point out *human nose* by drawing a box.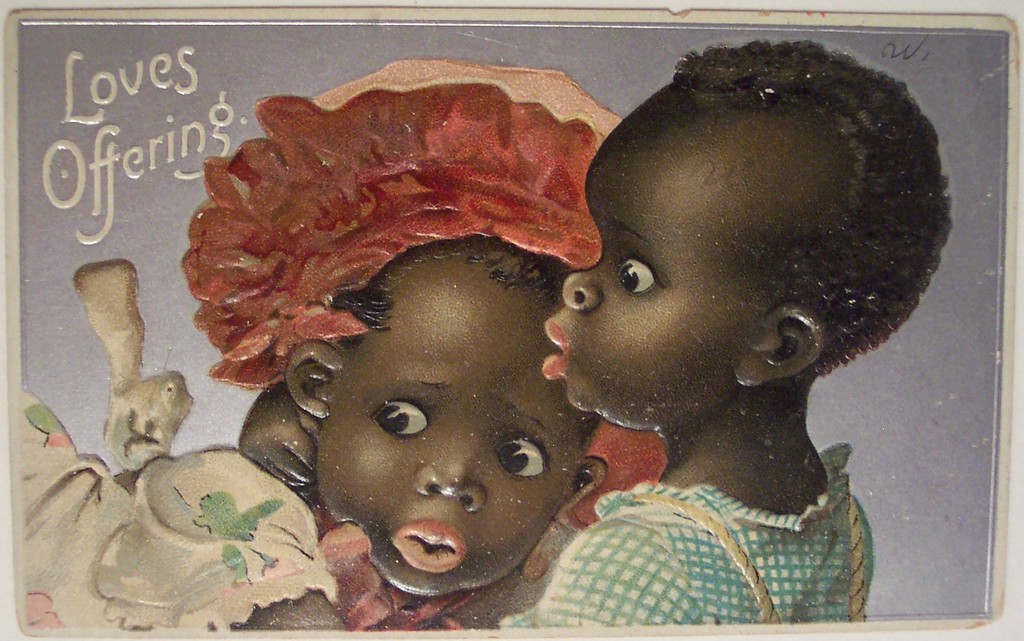
[565, 258, 604, 314].
